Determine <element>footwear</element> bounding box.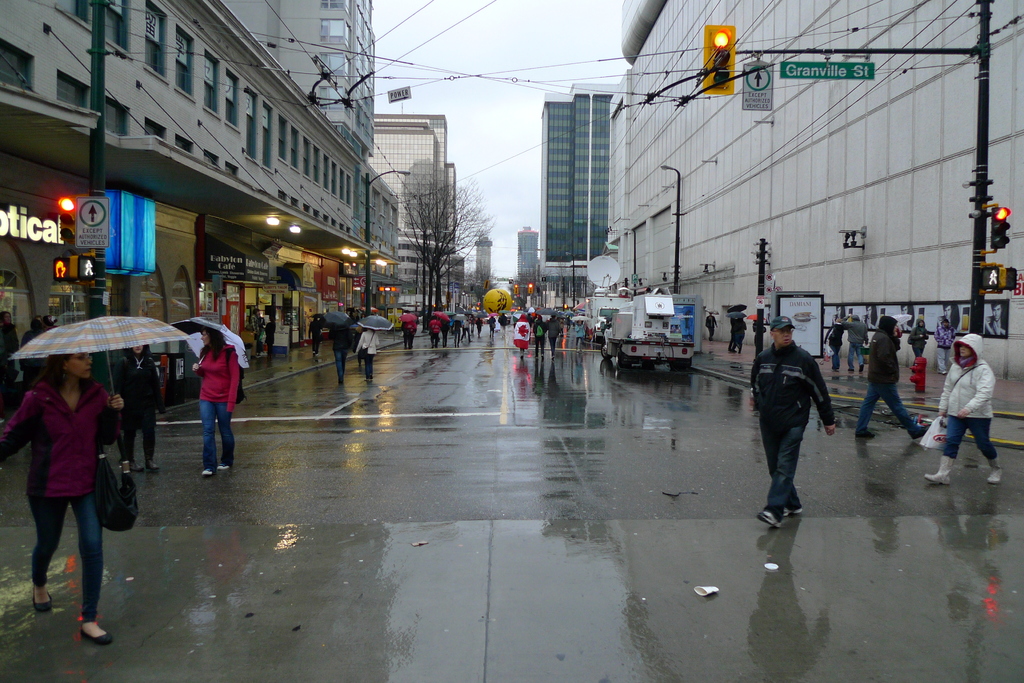
Determined: 145:458:161:472.
